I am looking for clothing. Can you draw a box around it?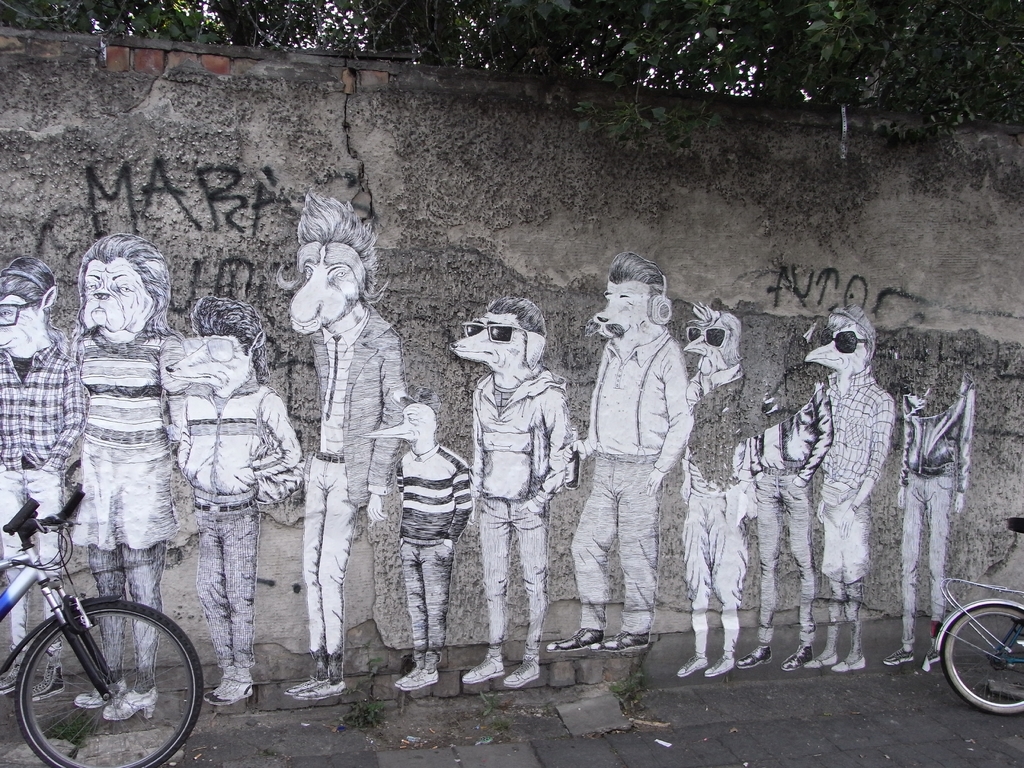
Sure, the bounding box is bbox=(678, 363, 748, 652).
